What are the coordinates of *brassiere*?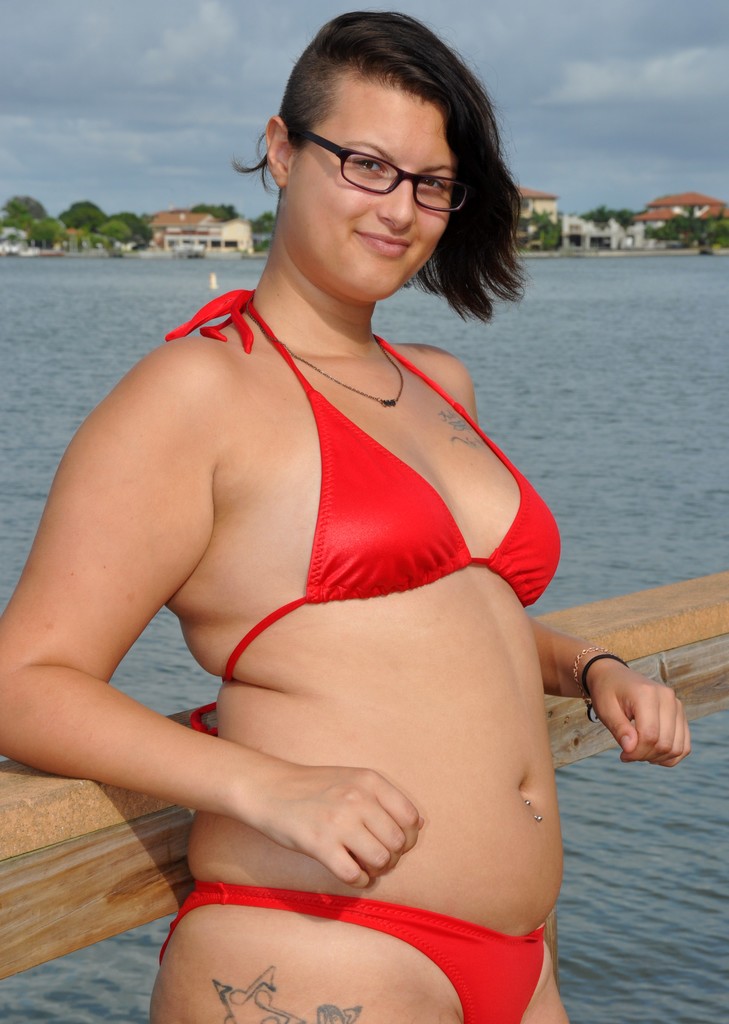
(x1=163, y1=279, x2=563, y2=690).
